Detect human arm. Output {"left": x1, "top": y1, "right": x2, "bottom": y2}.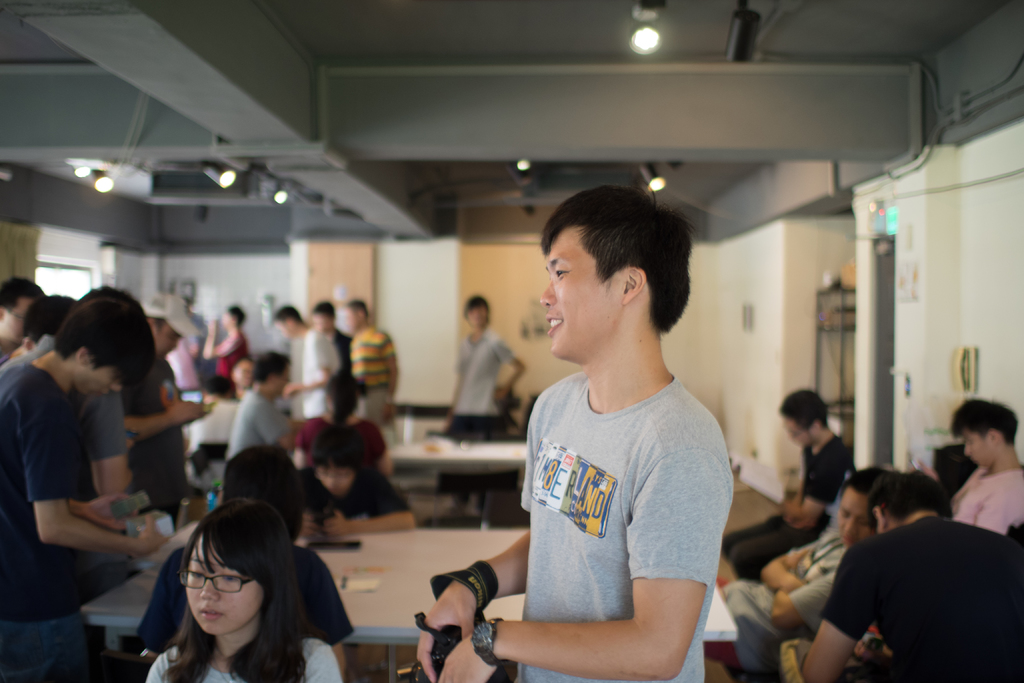
{"left": 416, "top": 418, "right": 526, "bottom": 682}.
